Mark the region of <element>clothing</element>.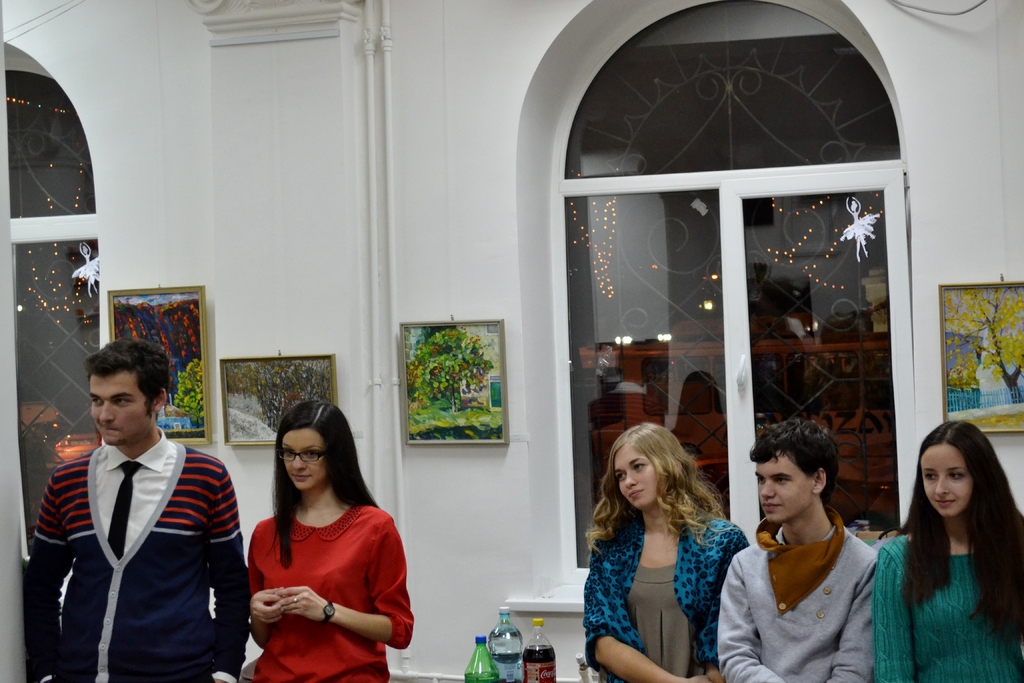
Region: 573/513/767/682.
